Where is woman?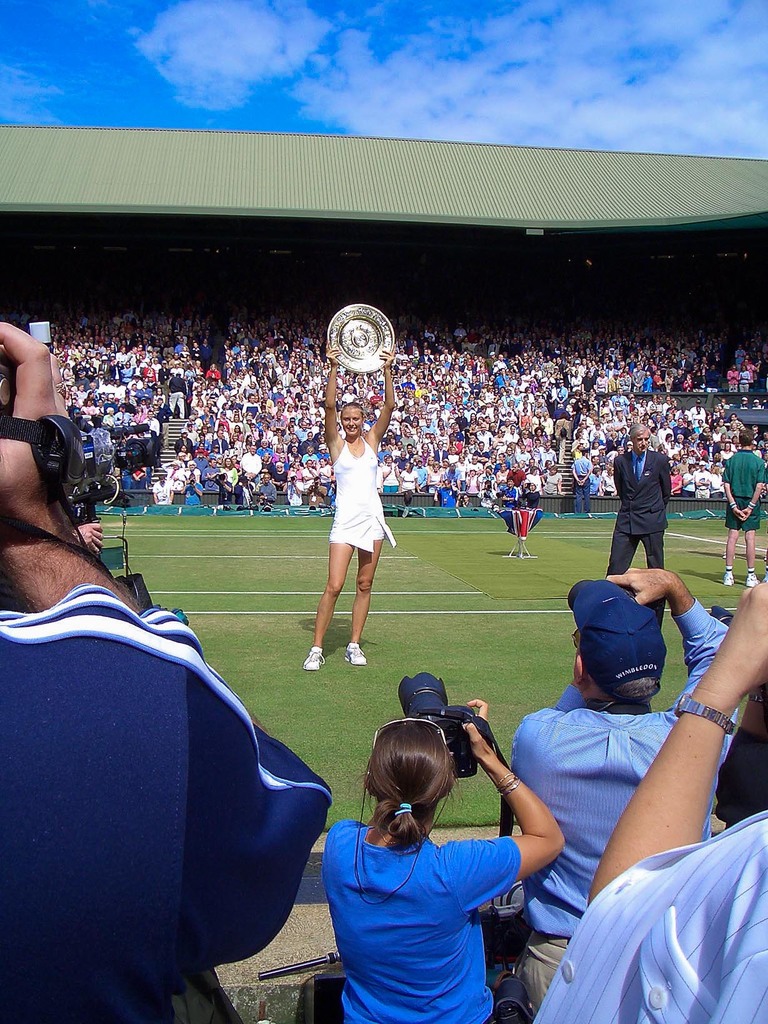
l=516, t=388, r=518, b=400.
